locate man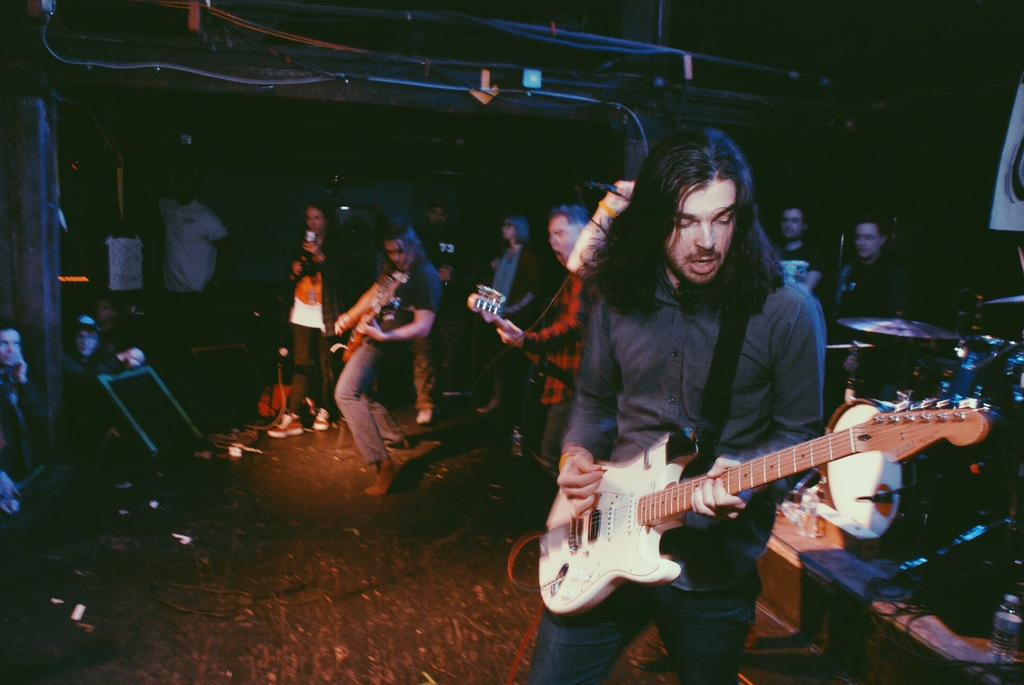
region(772, 201, 832, 310)
